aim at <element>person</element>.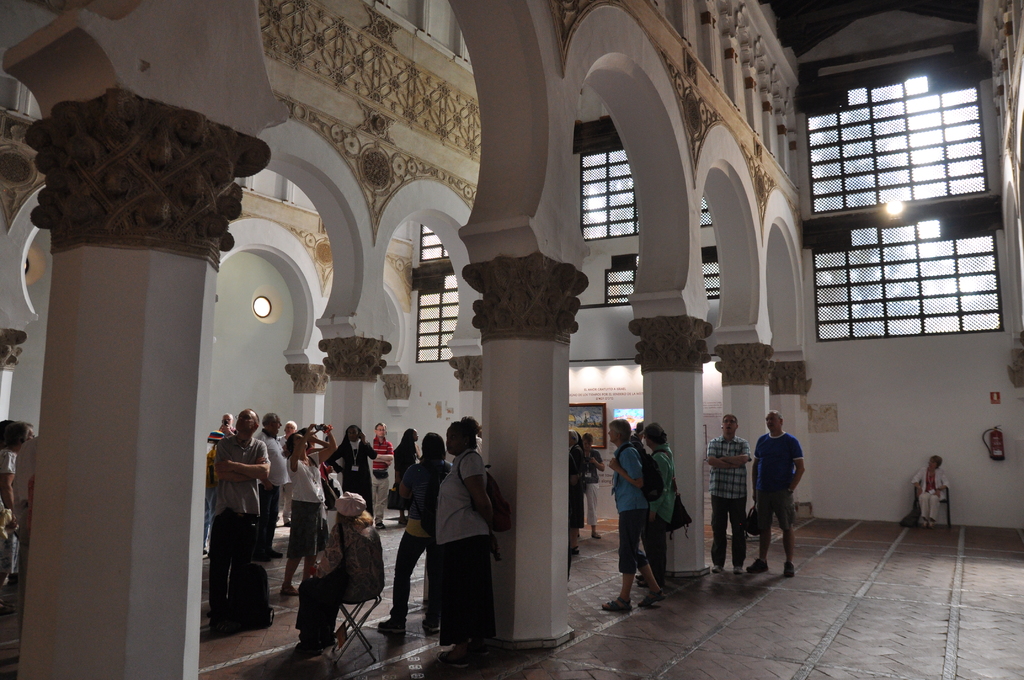
Aimed at <region>707, 414, 755, 581</region>.
